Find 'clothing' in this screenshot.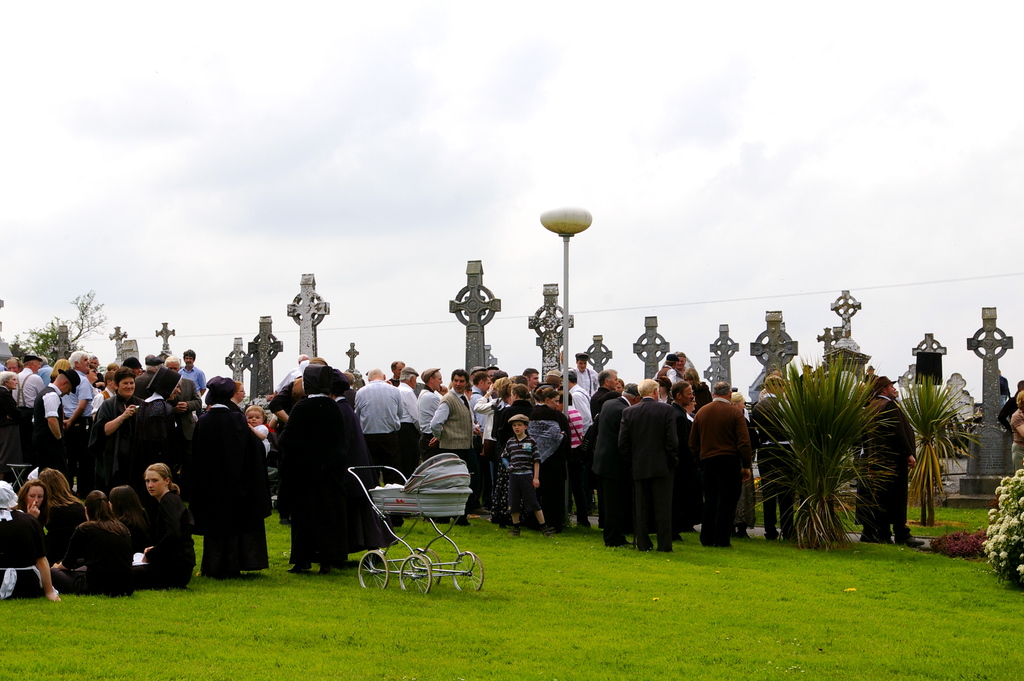
The bounding box for 'clothing' is [540, 521, 548, 531].
